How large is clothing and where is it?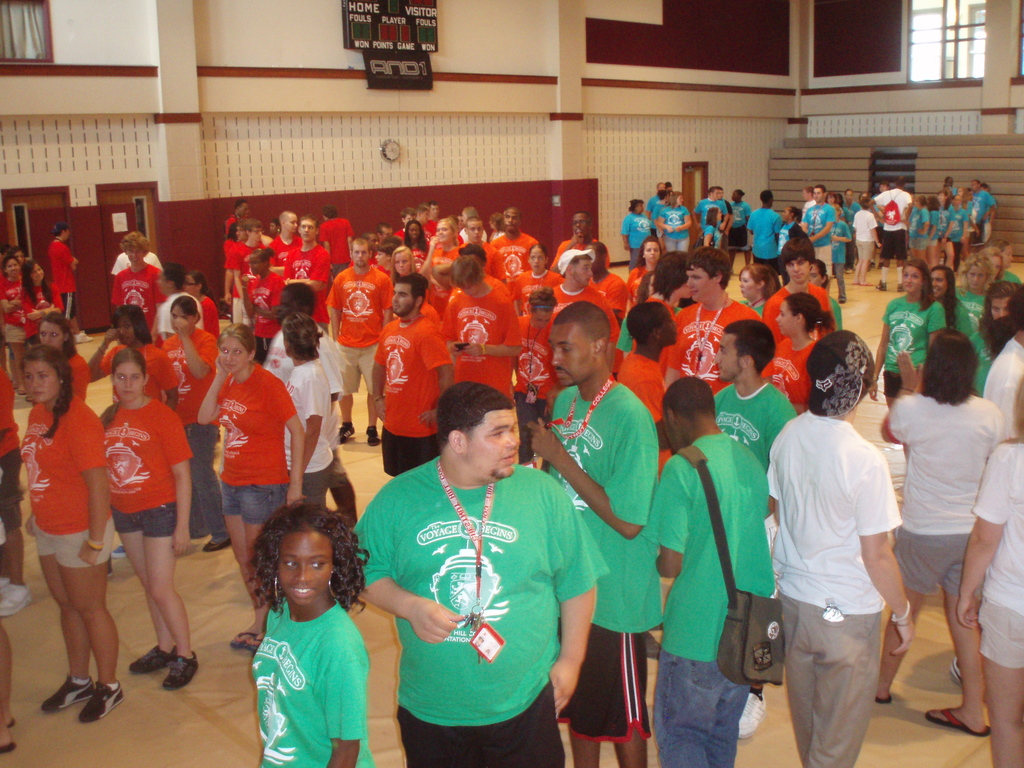
Bounding box: pyautogui.locateOnScreen(543, 382, 660, 737).
